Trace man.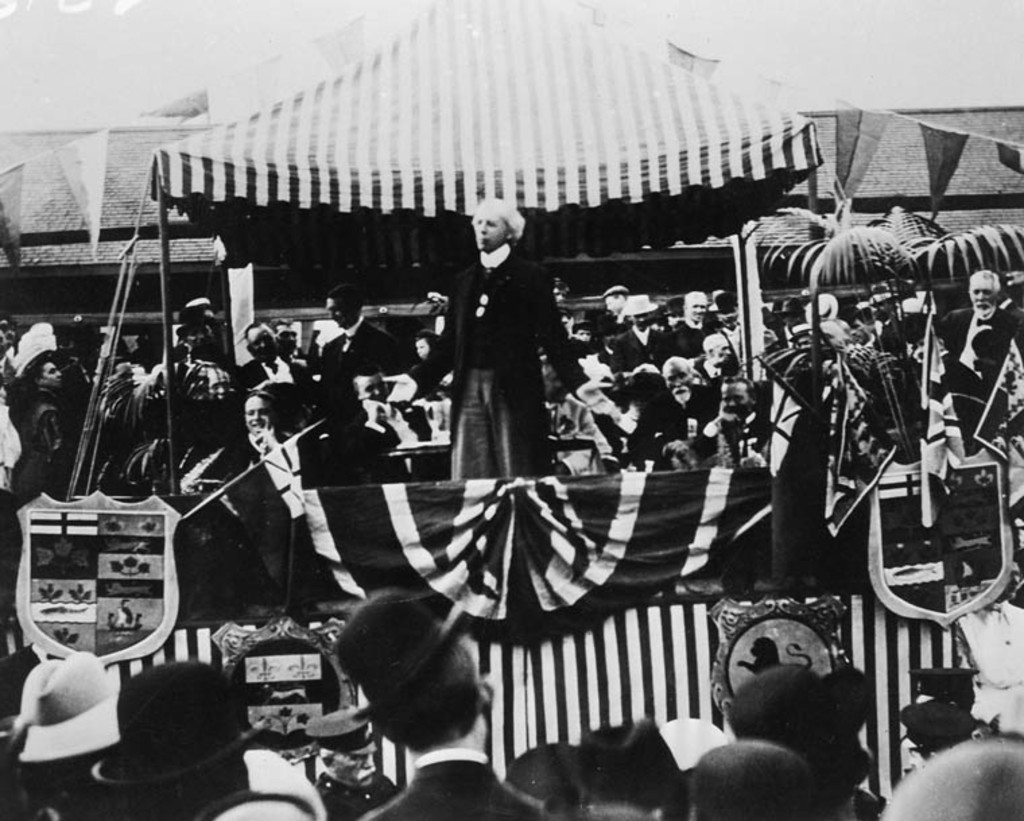
Traced to bbox=[935, 264, 1023, 454].
